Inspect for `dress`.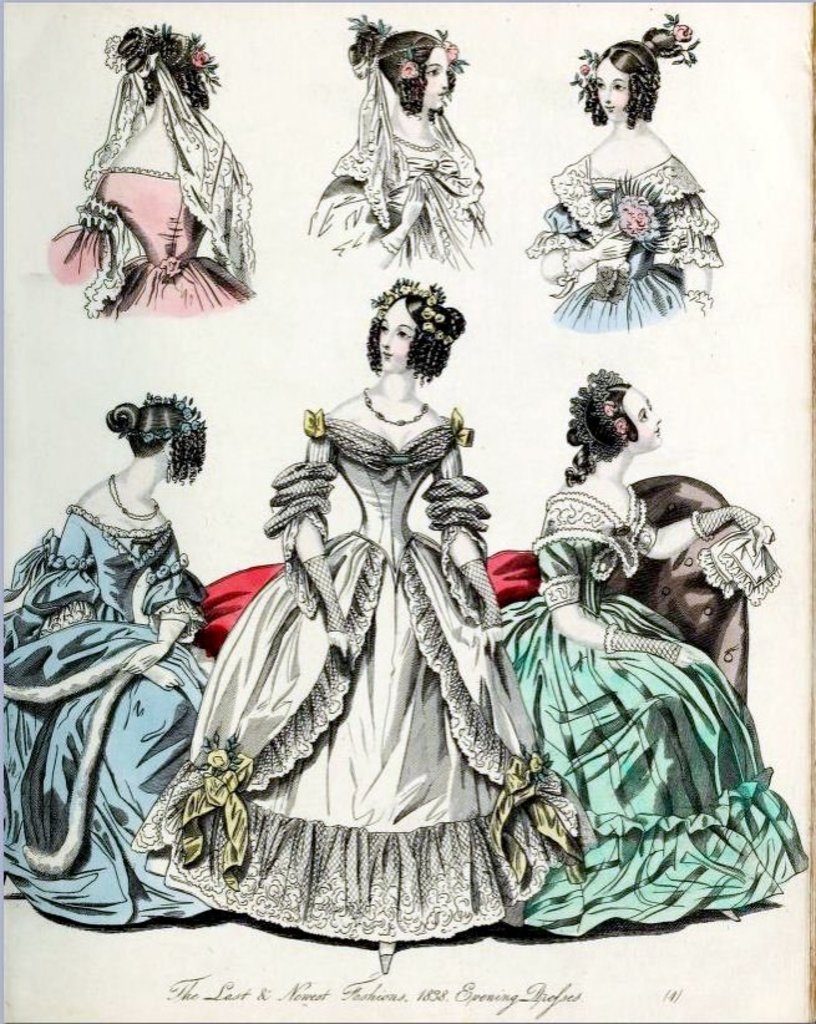
Inspection: box=[495, 482, 805, 936].
